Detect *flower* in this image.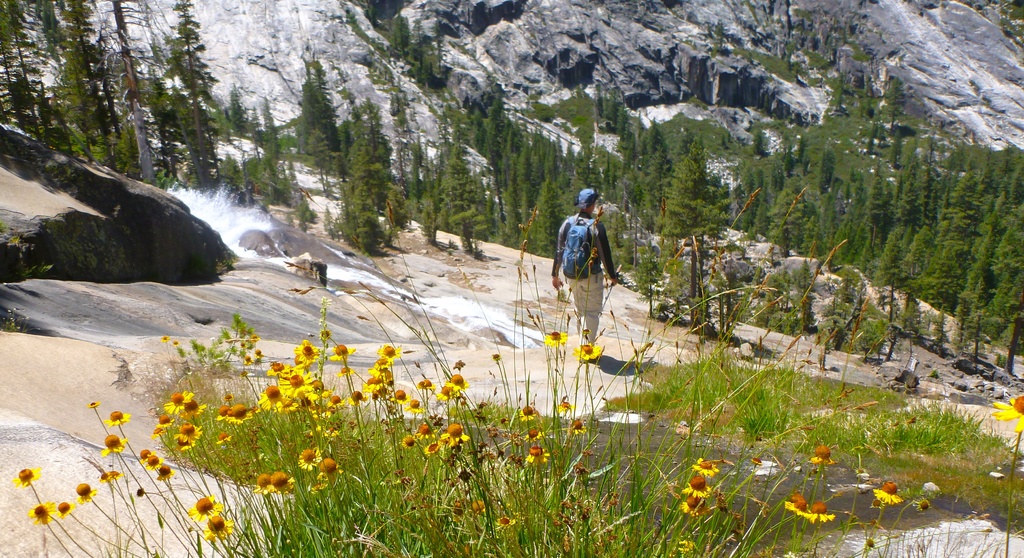
Detection: 571, 417, 591, 436.
